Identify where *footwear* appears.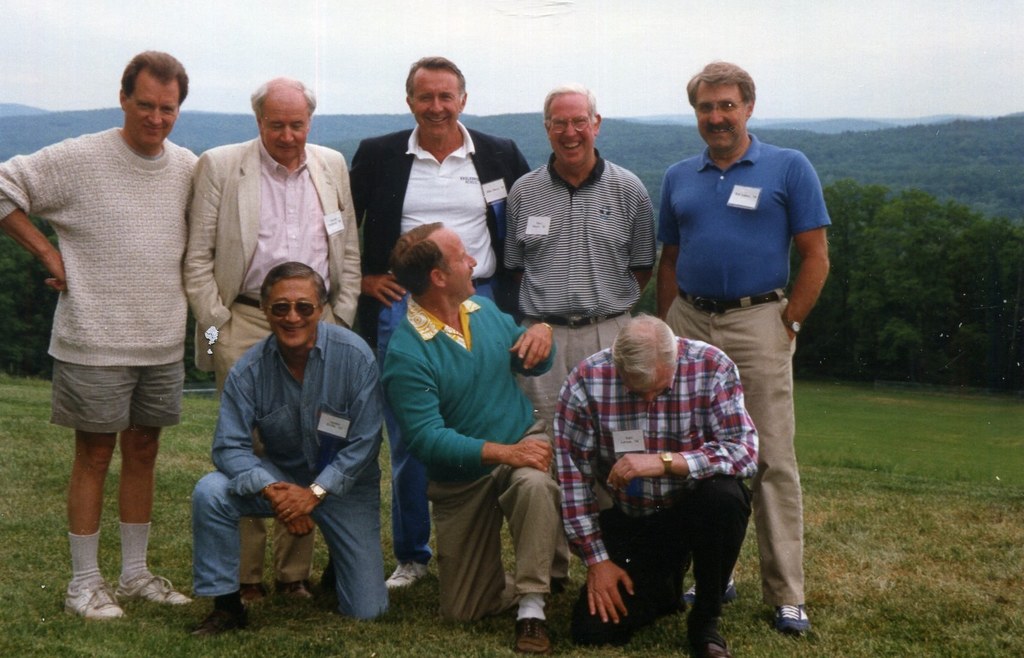
Appears at region(693, 634, 724, 657).
